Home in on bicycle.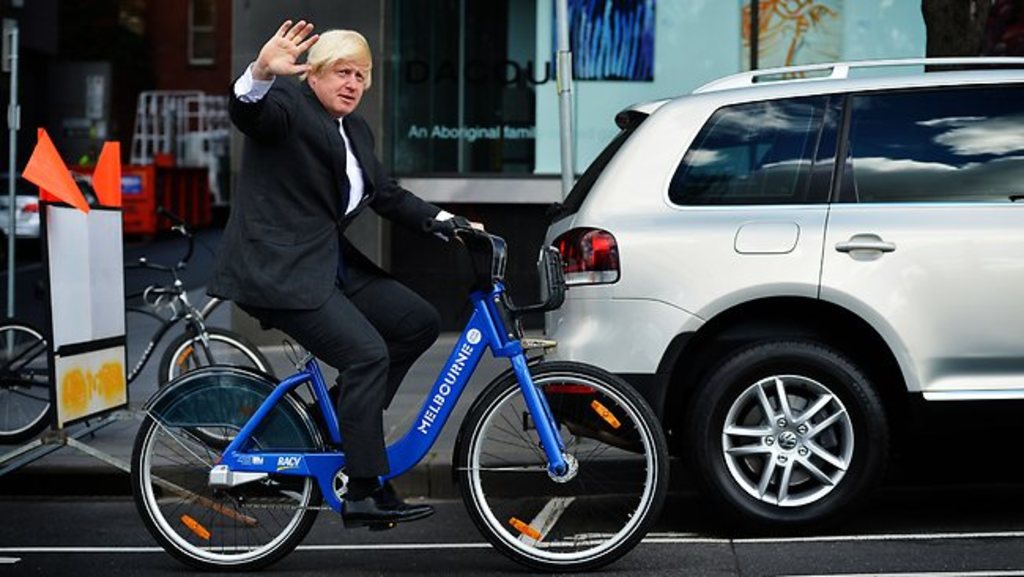
Homed in at x1=0 y1=222 x2=268 y2=441.
